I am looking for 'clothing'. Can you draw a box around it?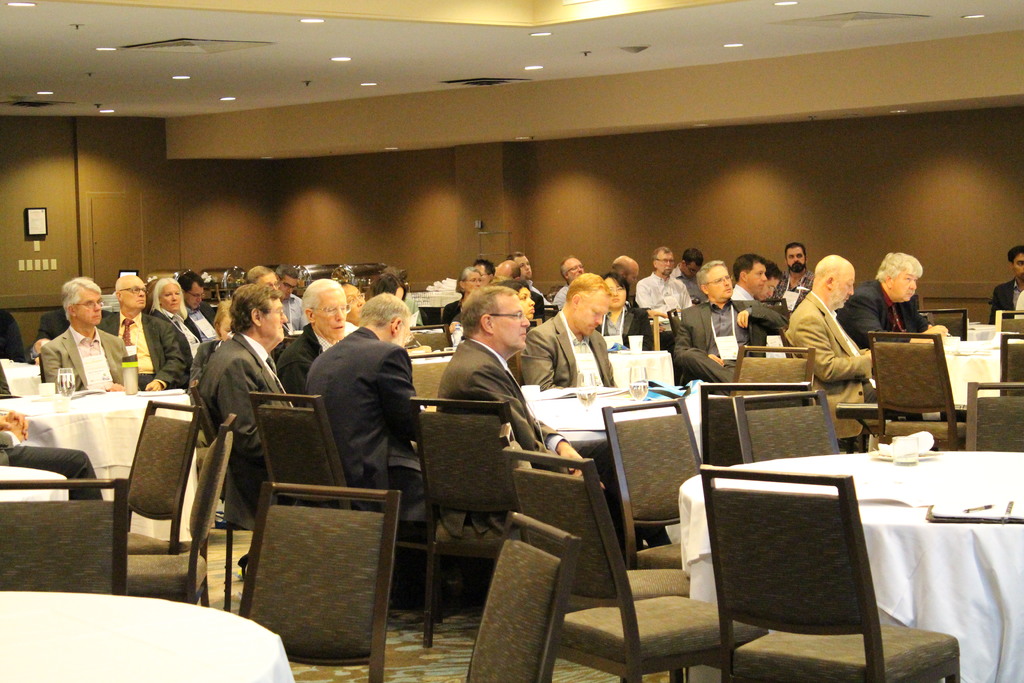
Sure, the bounding box is 180/302/218/344.
